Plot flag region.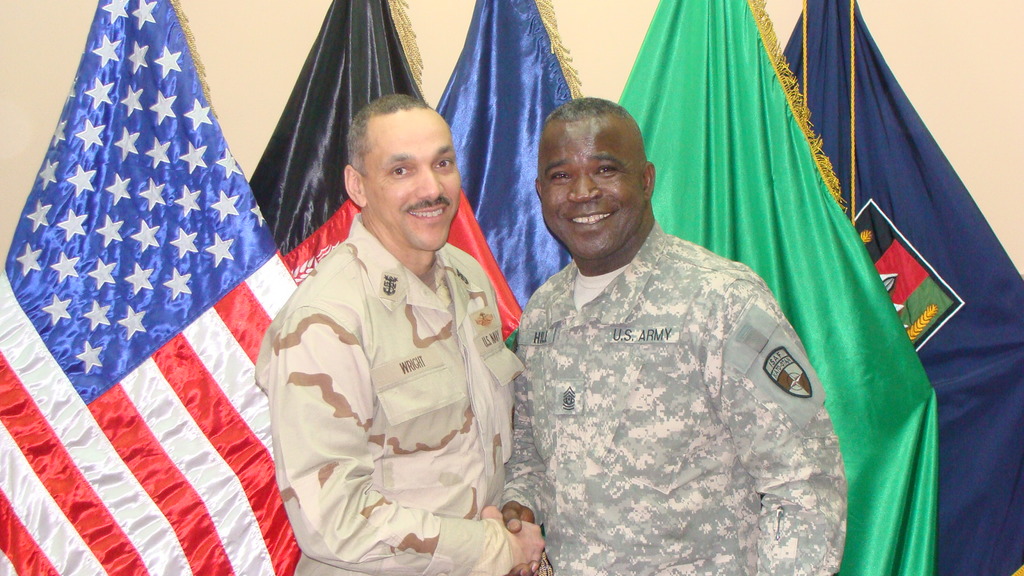
Plotted at (left=243, top=0, right=525, bottom=356).
